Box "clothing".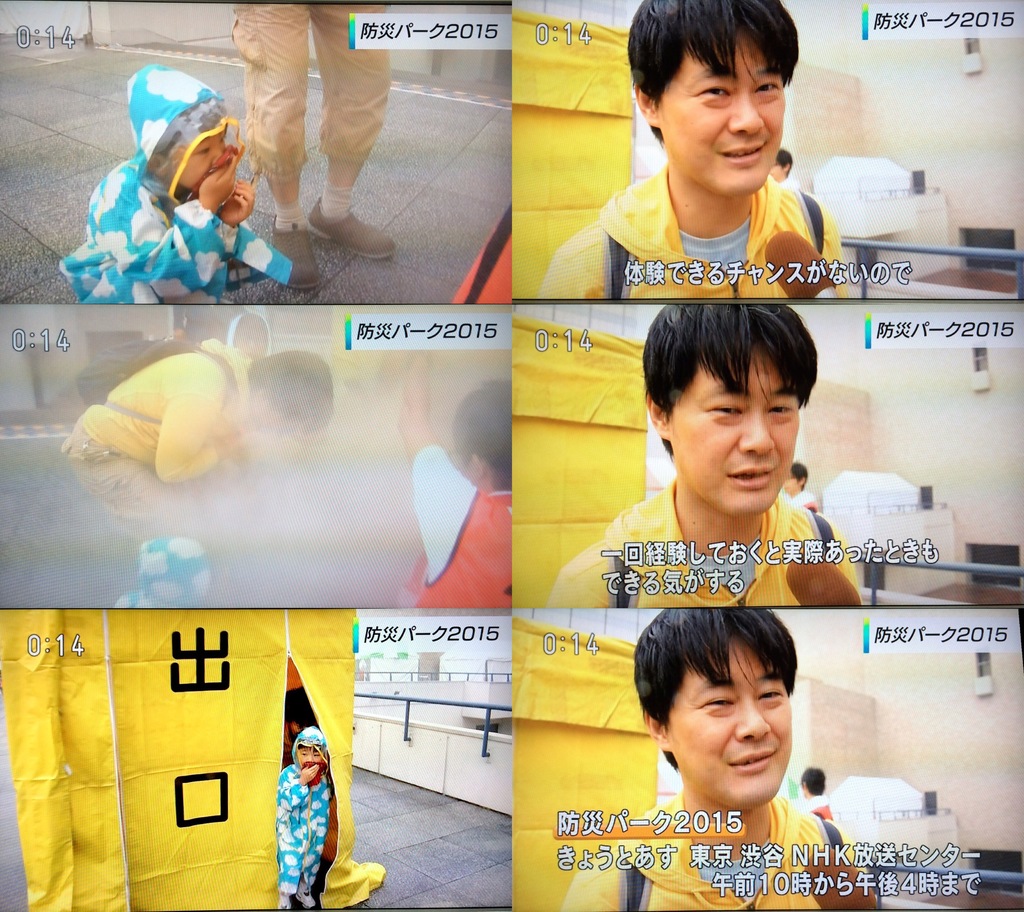
(66,64,283,301).
